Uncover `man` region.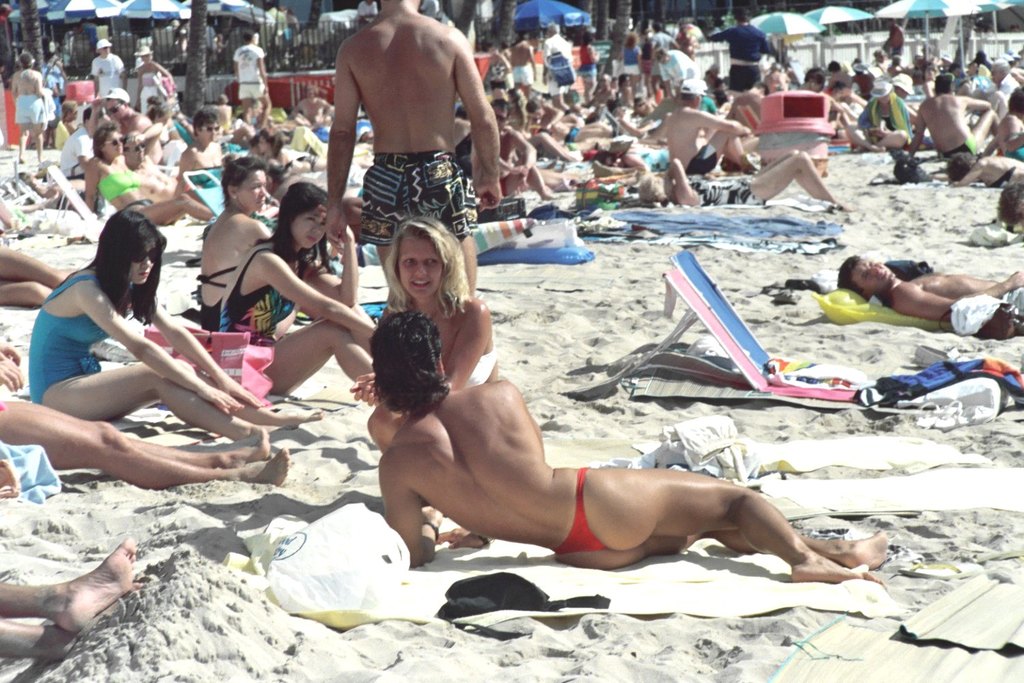
Uncovered: box(885, 20, 905, 61).
